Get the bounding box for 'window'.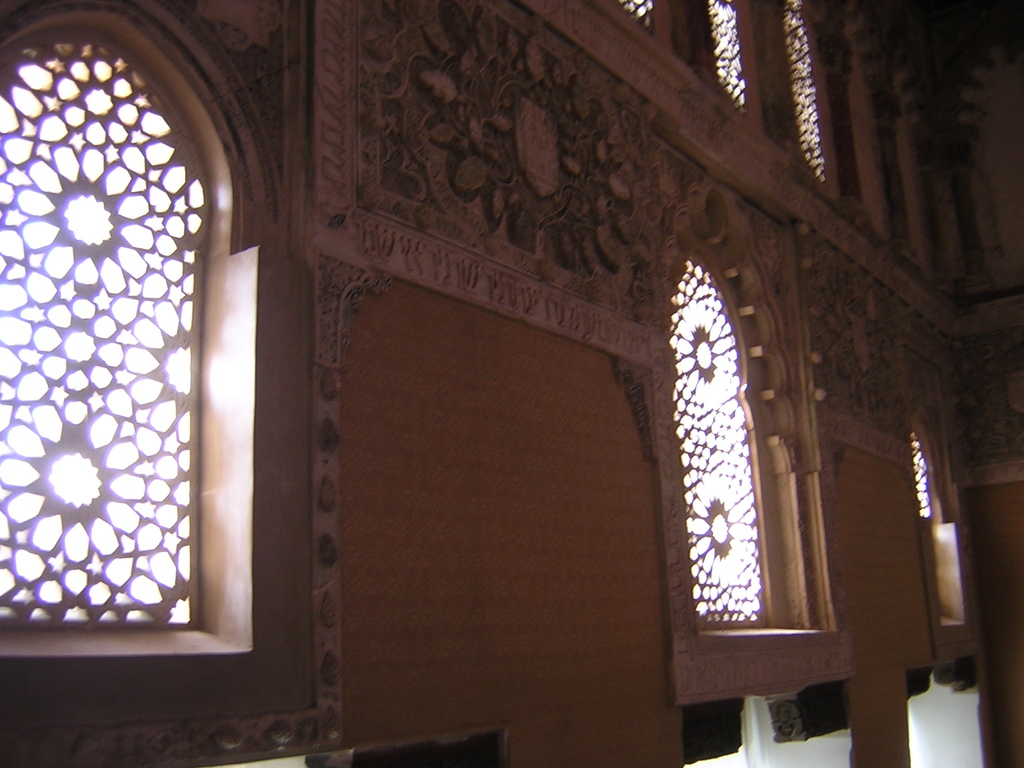
x1=622, y1=0, x2=662, y2=31.
